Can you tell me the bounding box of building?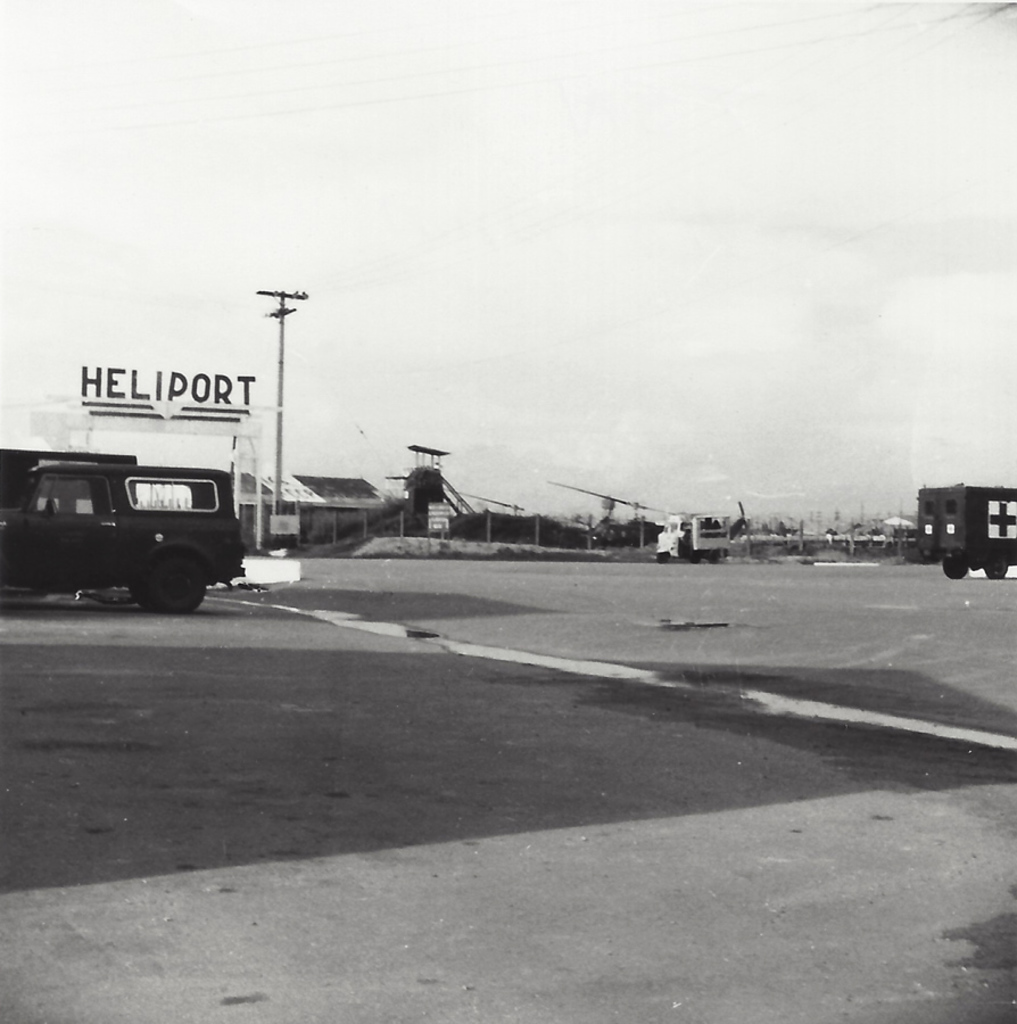
(240,472,383,545).
